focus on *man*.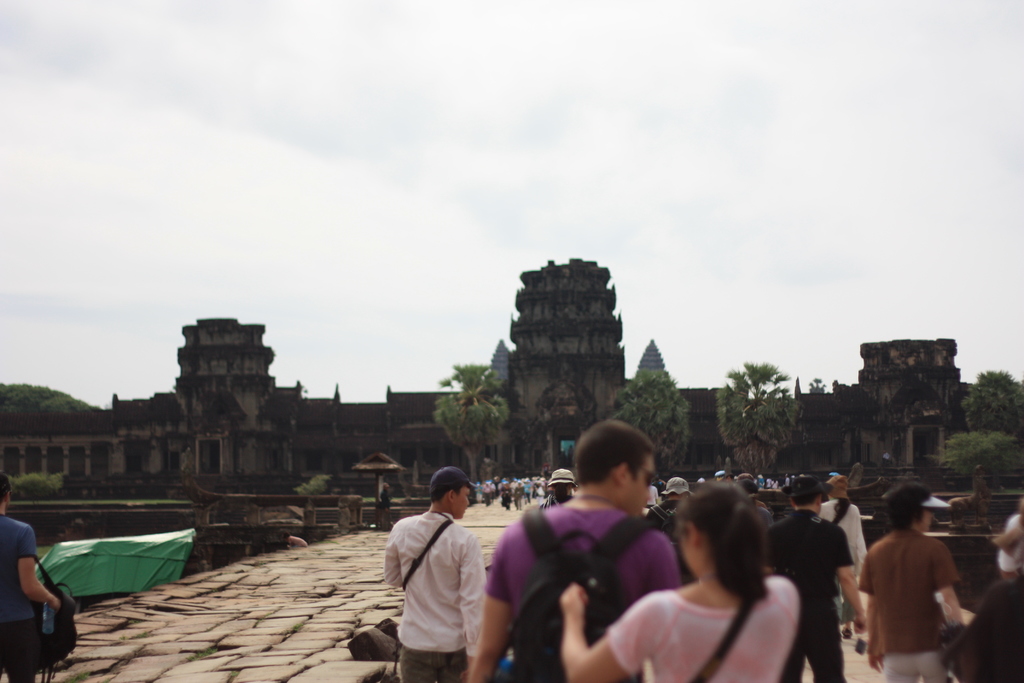
Focused at locate(464, 425, 675, 682).
